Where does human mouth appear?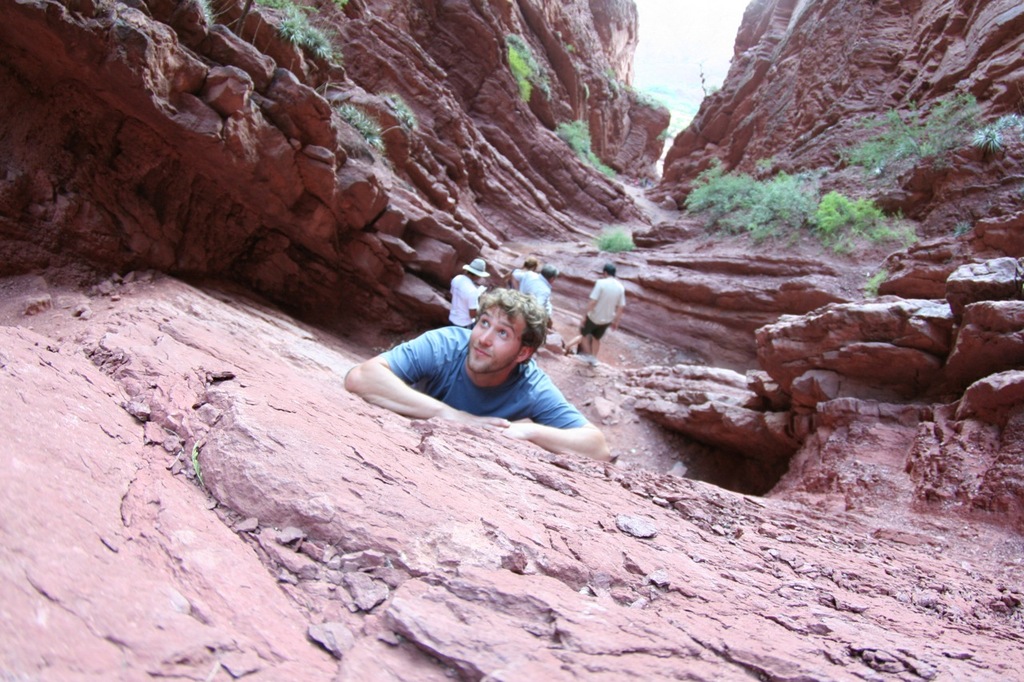
Appears at {"x1": 474, "y1": 348, "x2": 489, "y2": 357}.
